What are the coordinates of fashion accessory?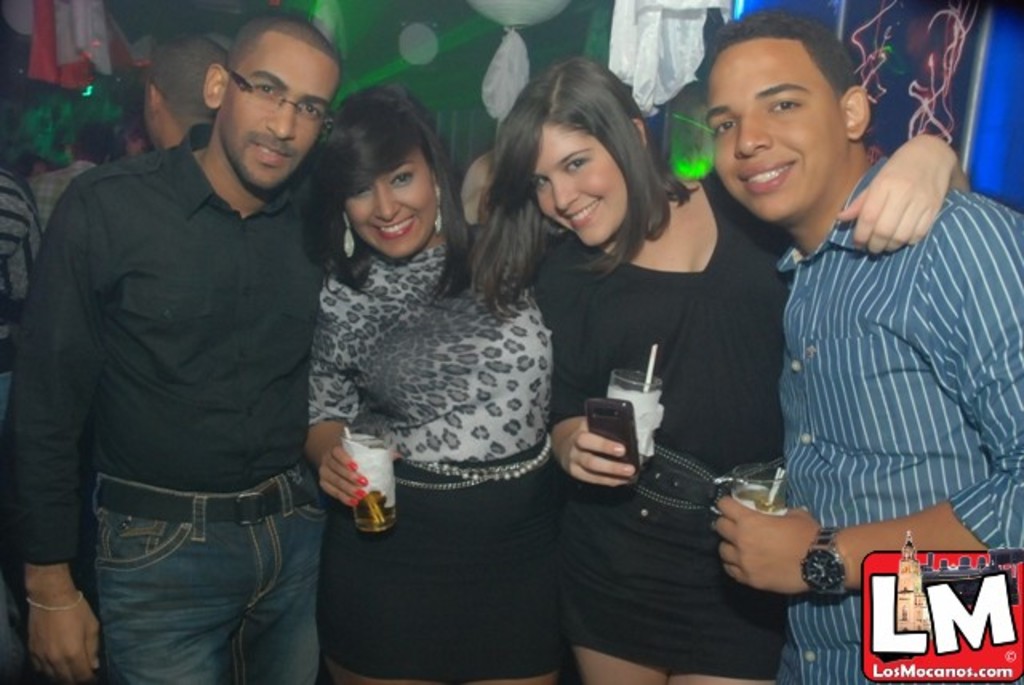
[354, 483, 368, 498].
